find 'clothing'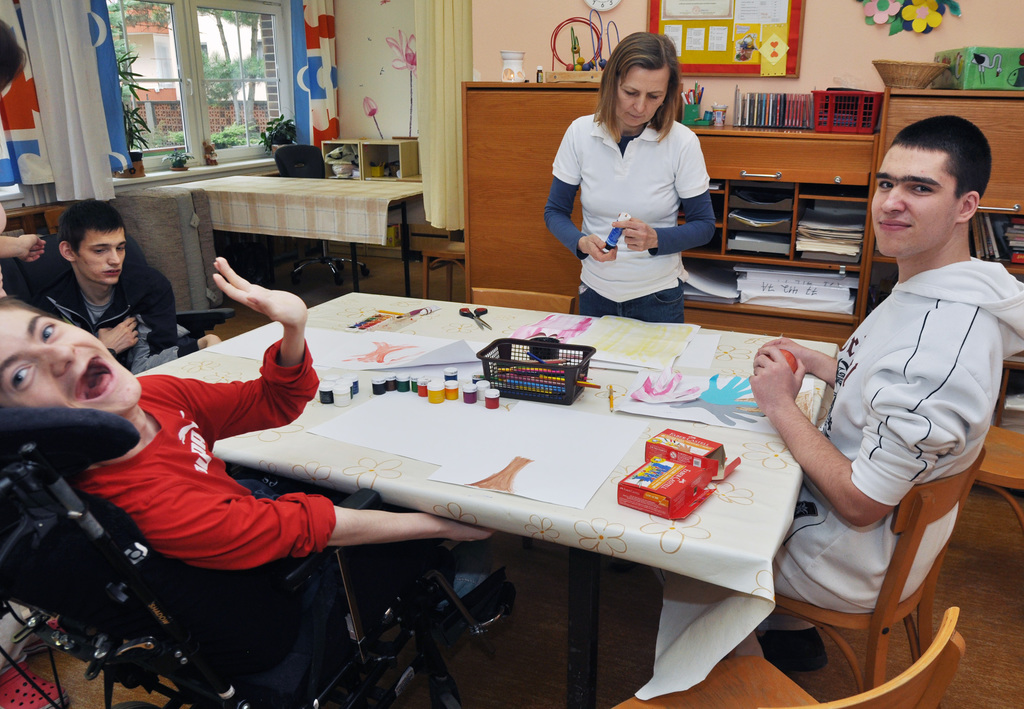
69, 333, 325, 657
